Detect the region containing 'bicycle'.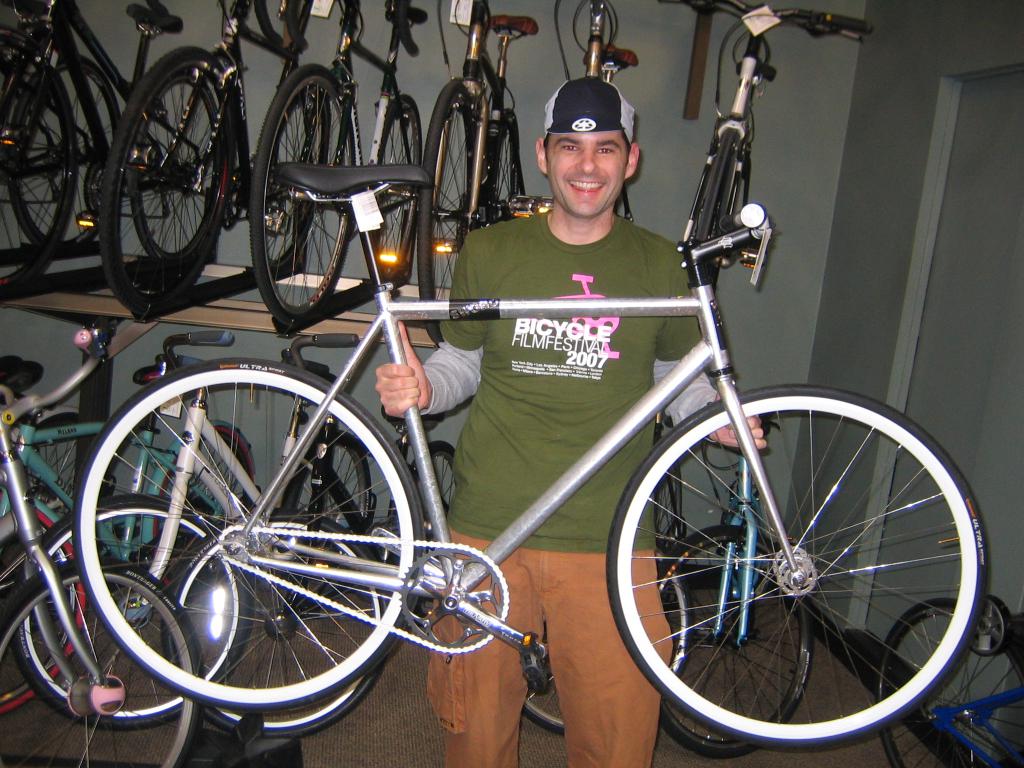
region(877, 582, 1023, 767).
